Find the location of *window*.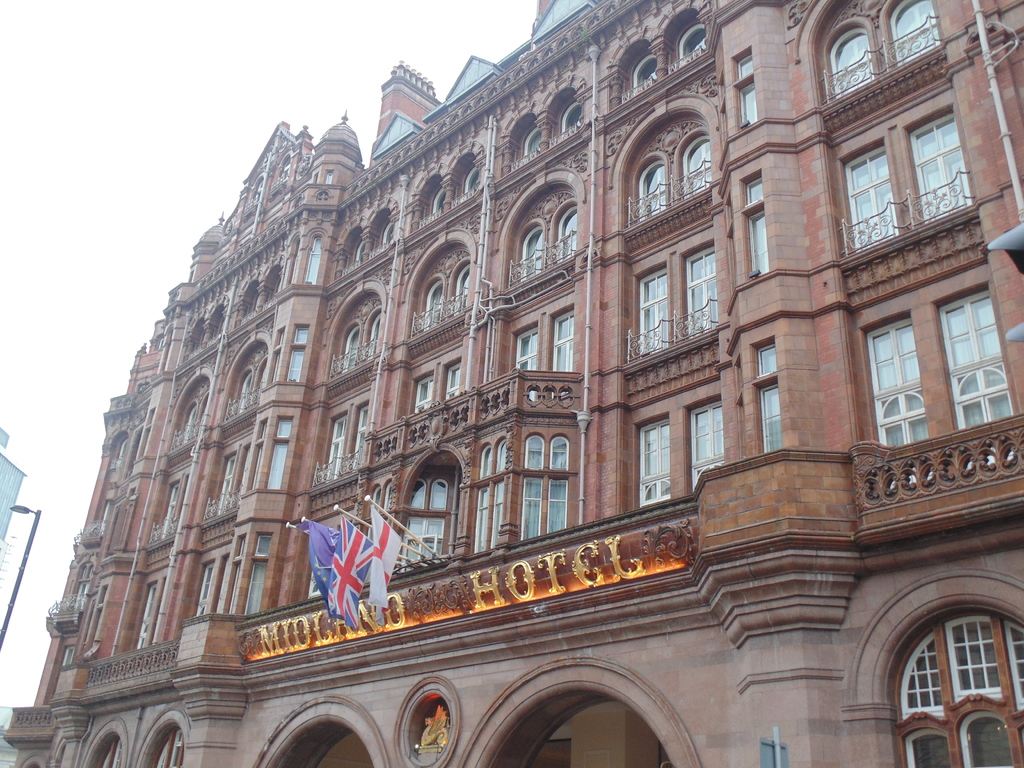
Location: BBox(542, 480, 567, 533).
